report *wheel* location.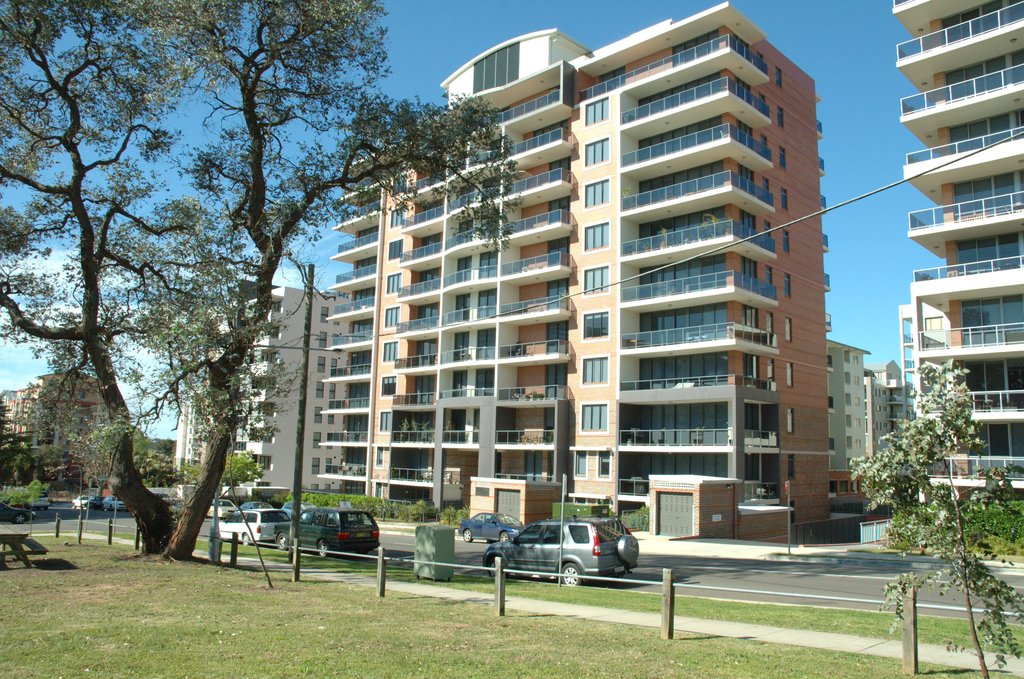
Report: bbox=[620, 533, 638, 562].
